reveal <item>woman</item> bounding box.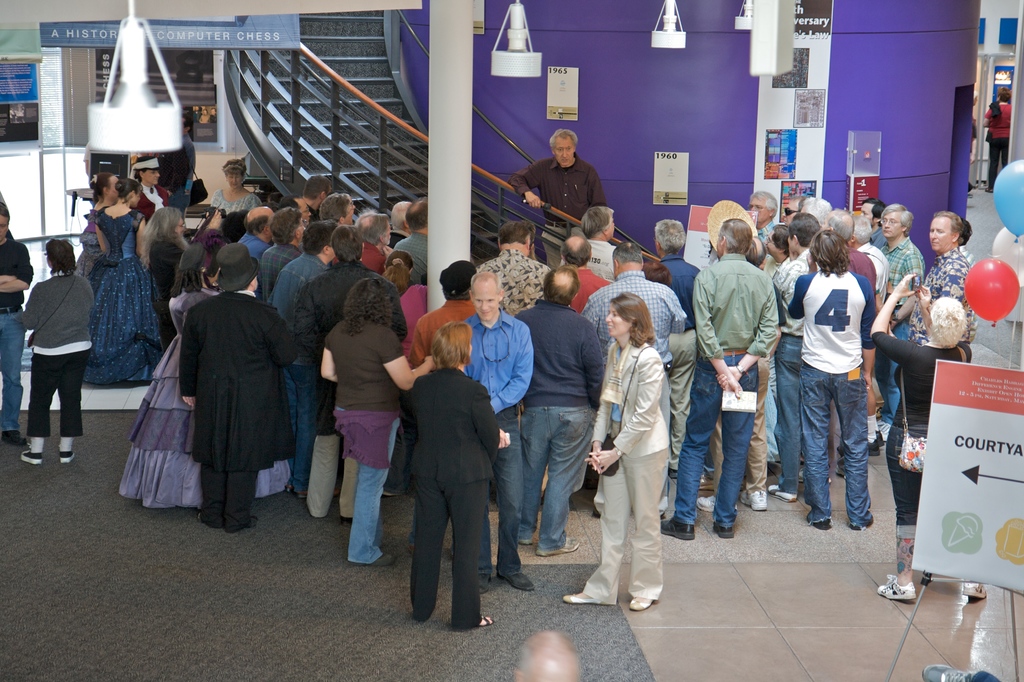
Revealed: crop(212, 158, 266, 213).
